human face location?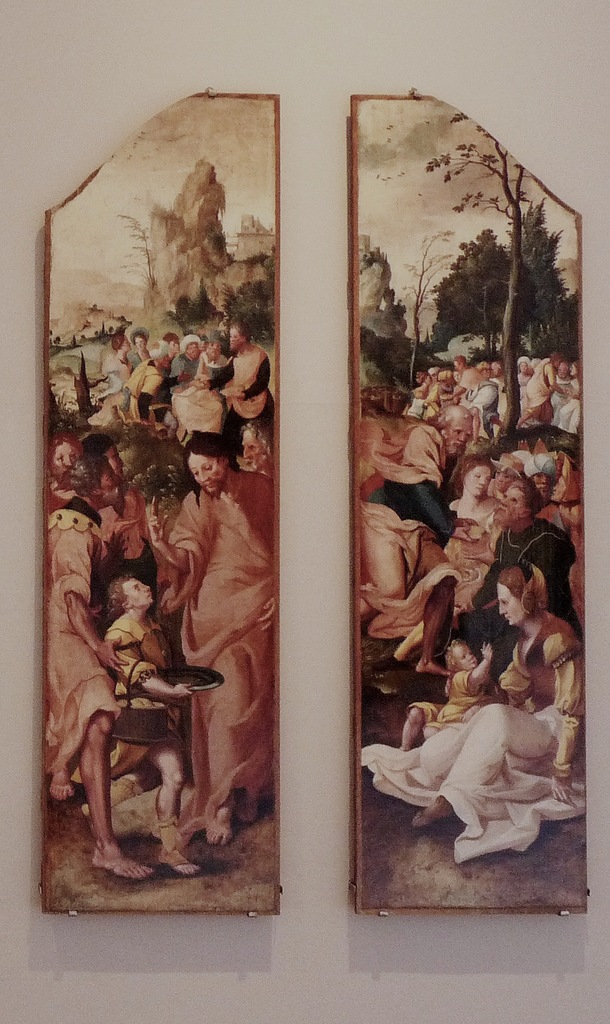
{"x1": 51, "y1": 443, "x2": 81, "y2": 474}
